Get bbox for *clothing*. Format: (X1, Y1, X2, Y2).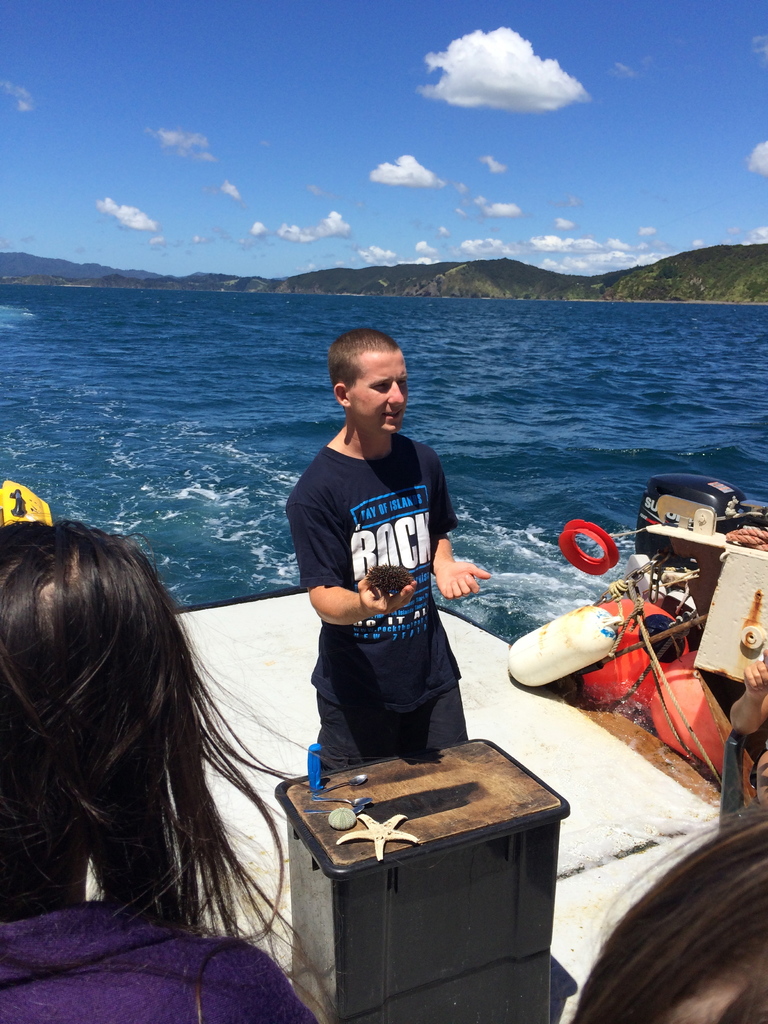
(284, 426, 465, 774).
